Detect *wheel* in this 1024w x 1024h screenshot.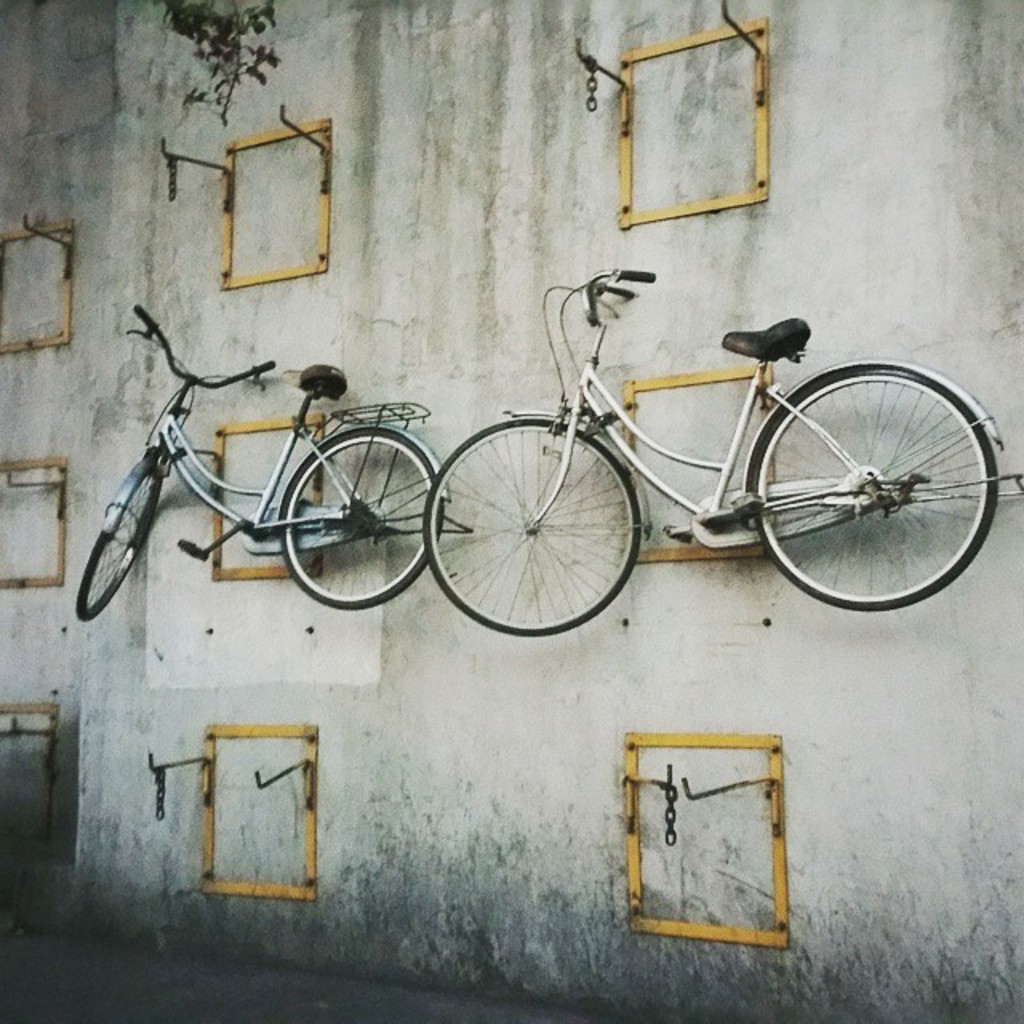
Detection: BBox(754, 370, 1000, 613).
